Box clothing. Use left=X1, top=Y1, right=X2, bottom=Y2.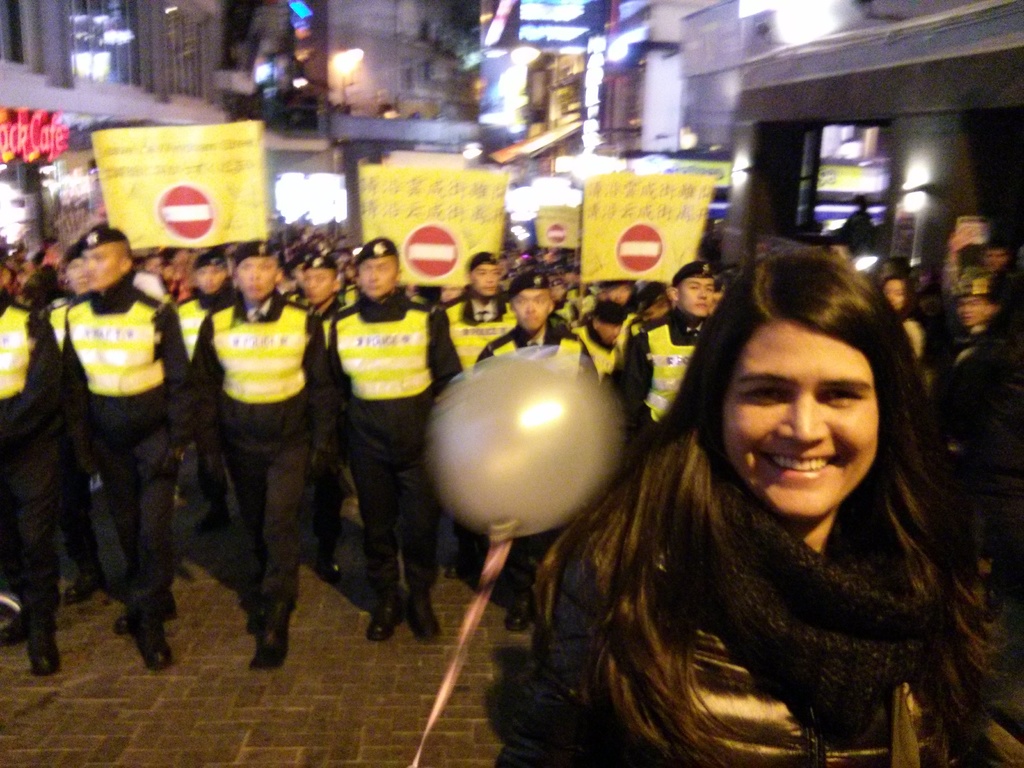
left=49, top=296, right=92, bottom=573.
